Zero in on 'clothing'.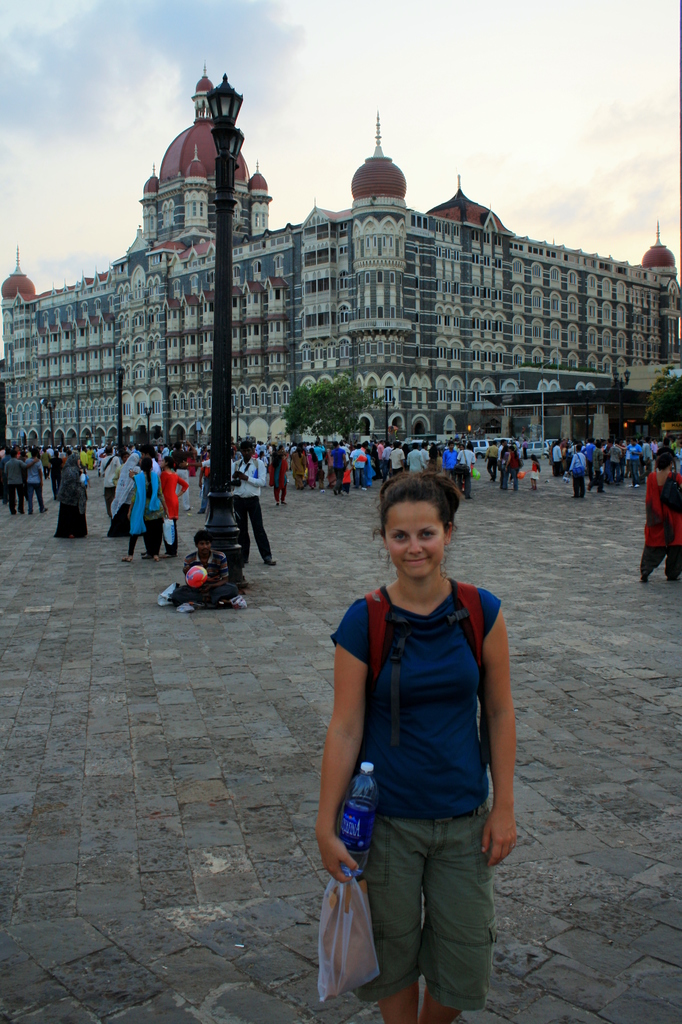
Zeroed in: [x1=316, y1=575, x2=509, y2=1020].
